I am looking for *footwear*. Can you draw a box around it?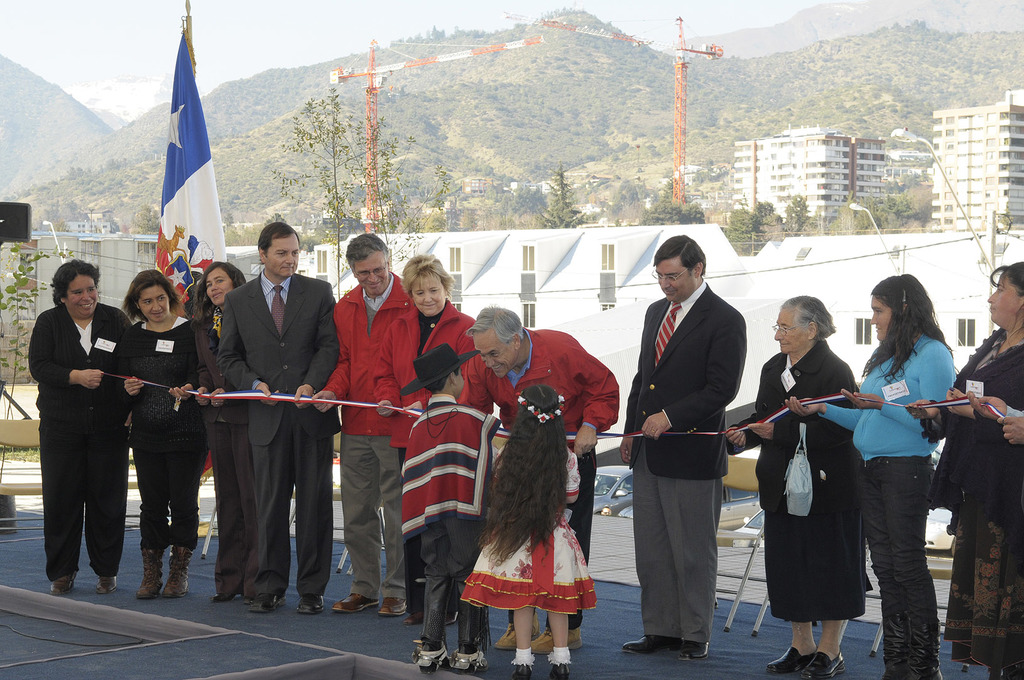
Sure, the bounding box is locate(95, 571, 120, 594).
